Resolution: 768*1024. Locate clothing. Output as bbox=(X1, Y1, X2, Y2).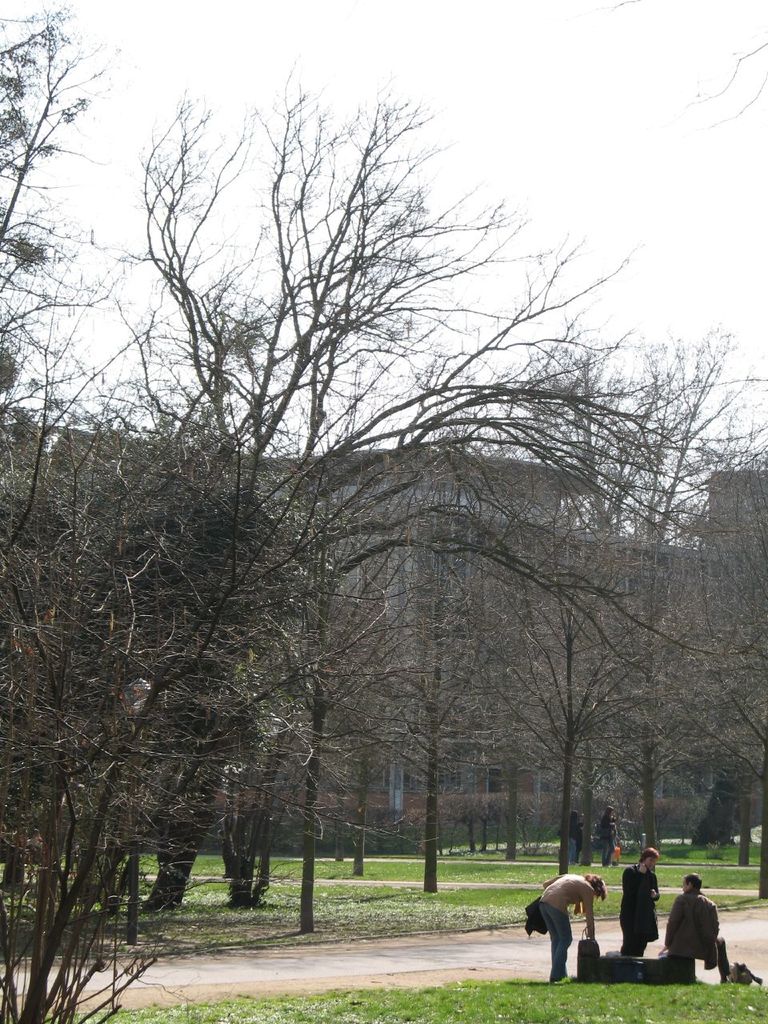
bbox=(602, 814, 613, 860).
